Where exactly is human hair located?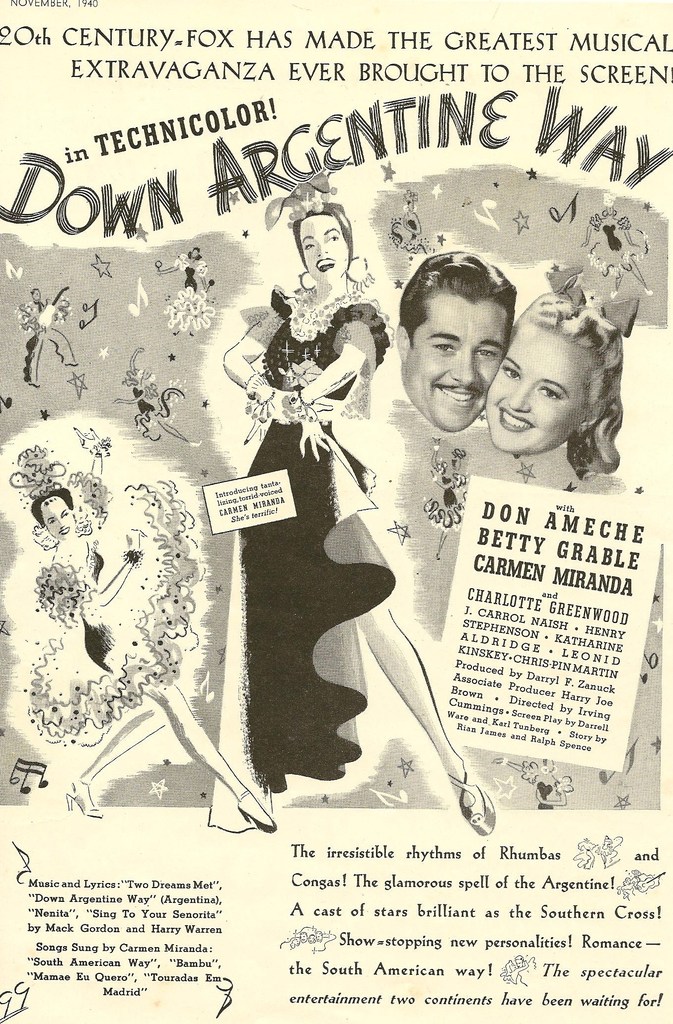
Its bounding box is [33,481,74,526].
